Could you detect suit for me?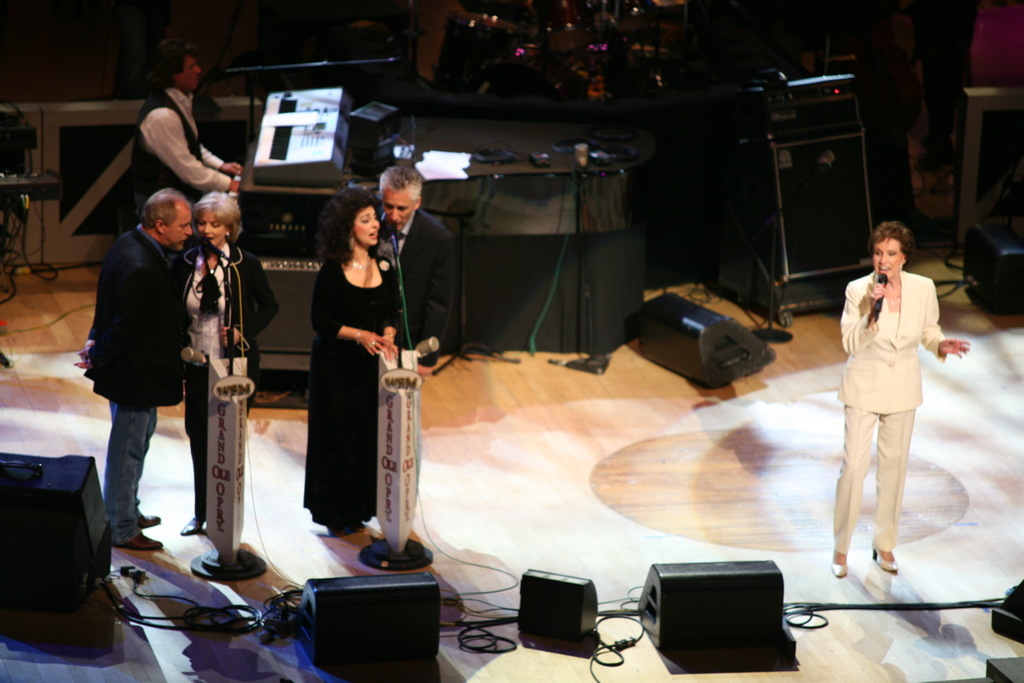
Detection result: pyautogui.locateOnScreen(373, 210, 456, 371).
